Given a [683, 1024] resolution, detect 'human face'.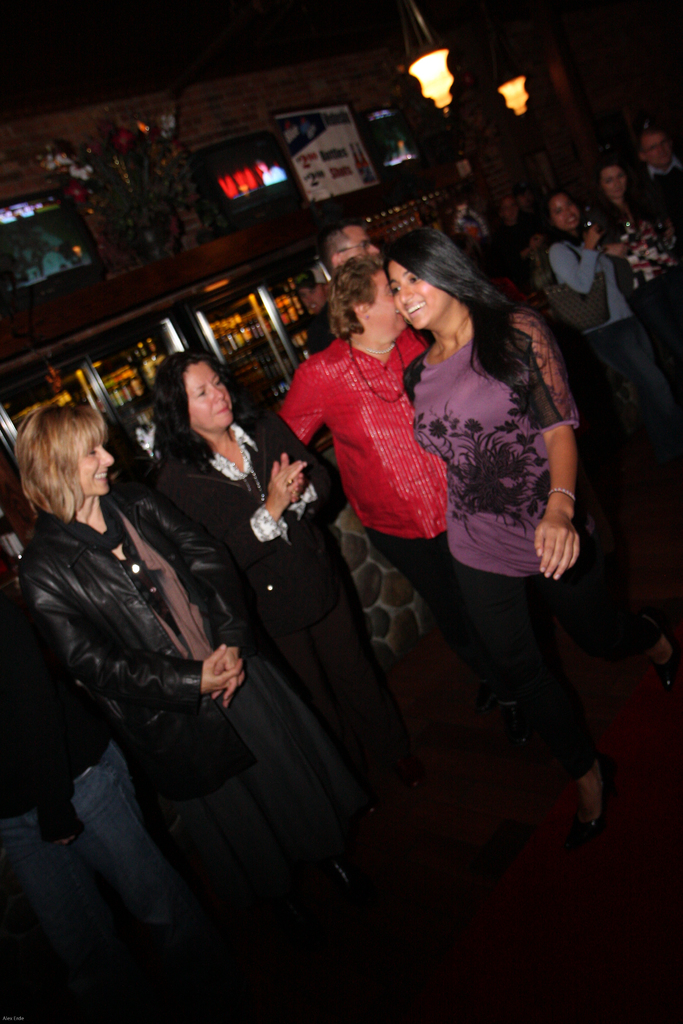
<box>639,132,673,168</box>.
